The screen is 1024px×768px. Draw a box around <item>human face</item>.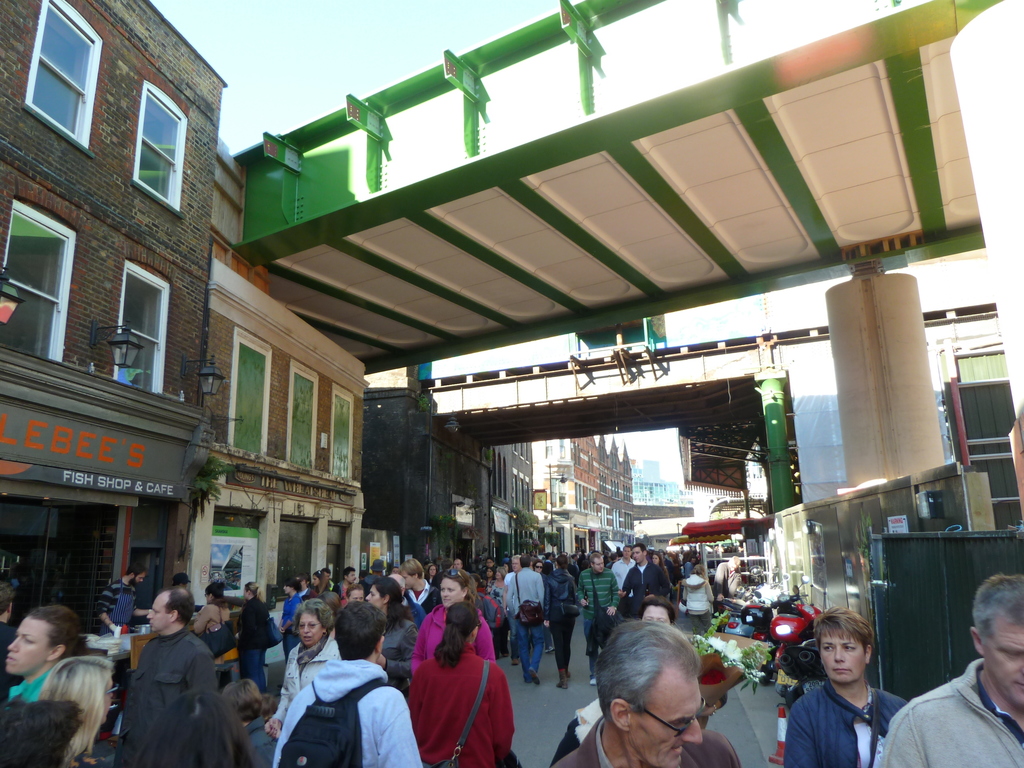
(980,618,1023,707).
